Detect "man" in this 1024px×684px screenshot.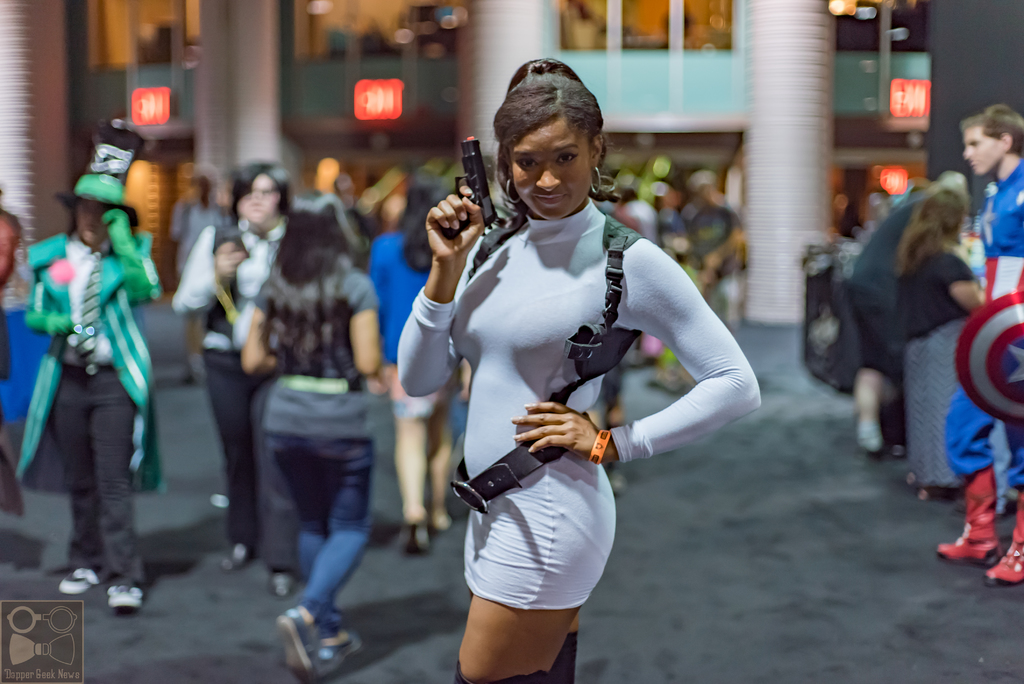
Detection: pyautogui.locateOnScreen(17, 166, 170, 607).
